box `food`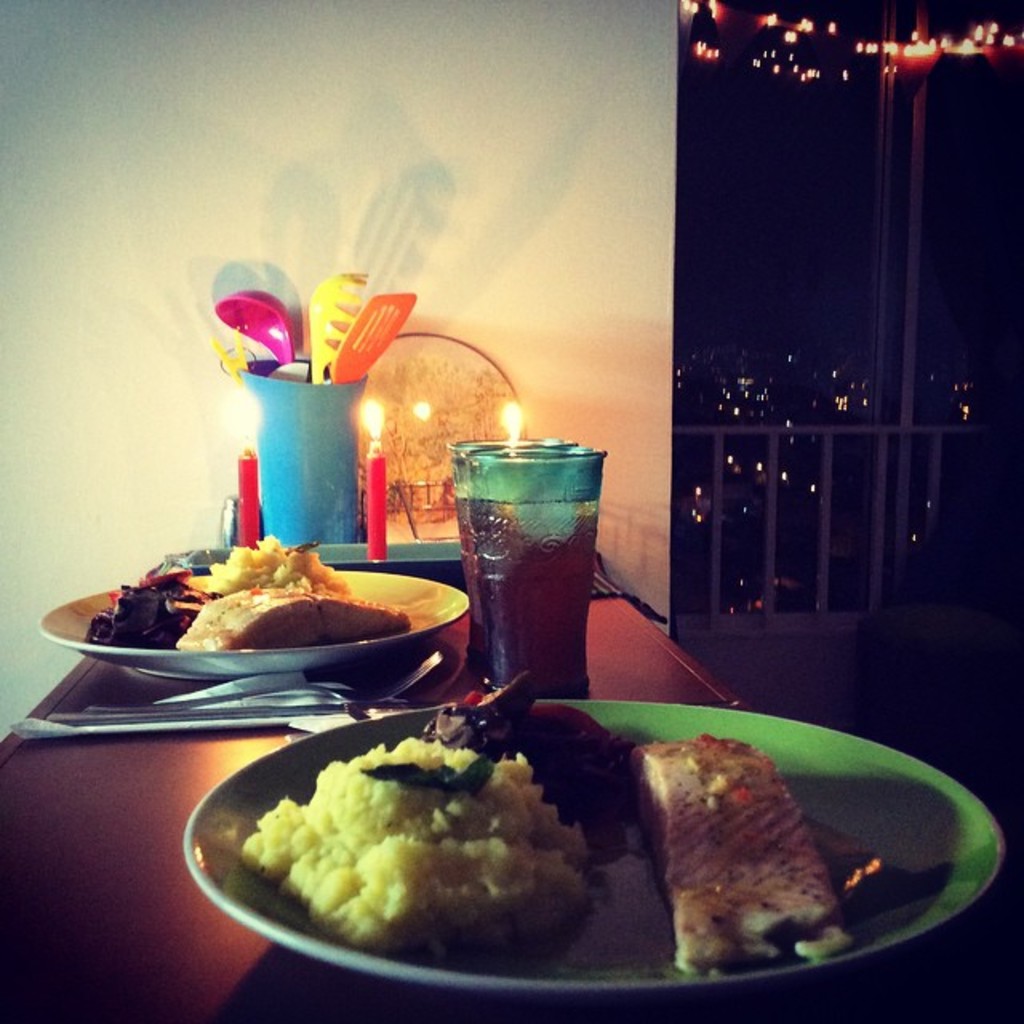
locate(216, 539, 352, 594)
